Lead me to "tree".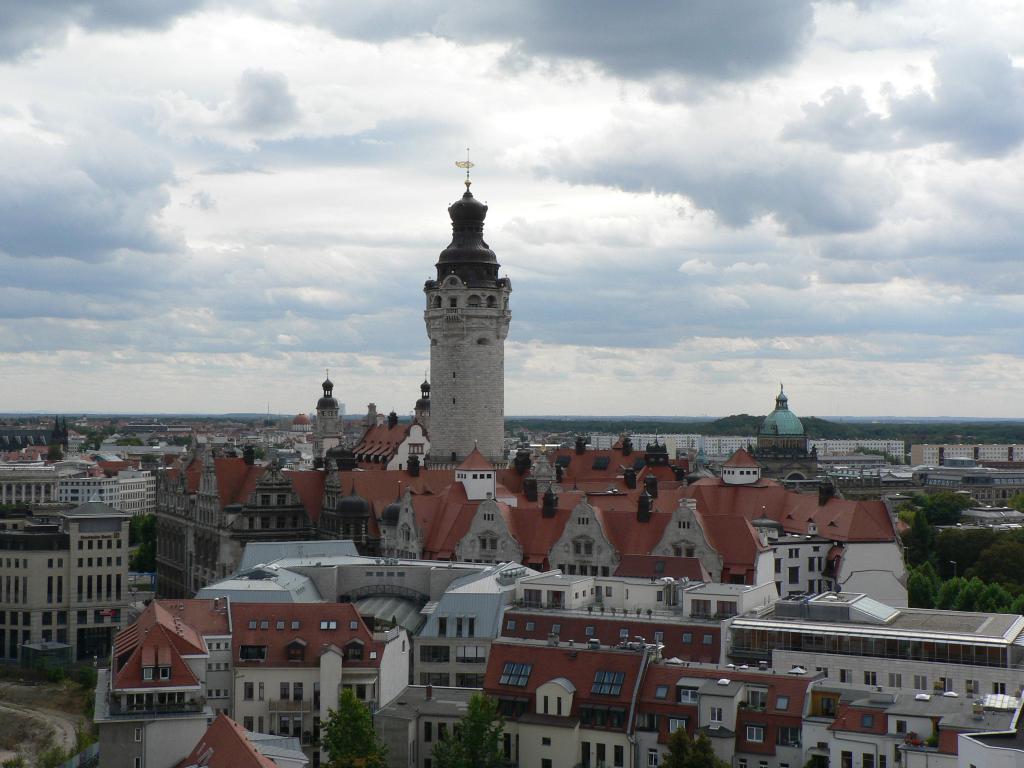
Lead to [425,695,514,767].
